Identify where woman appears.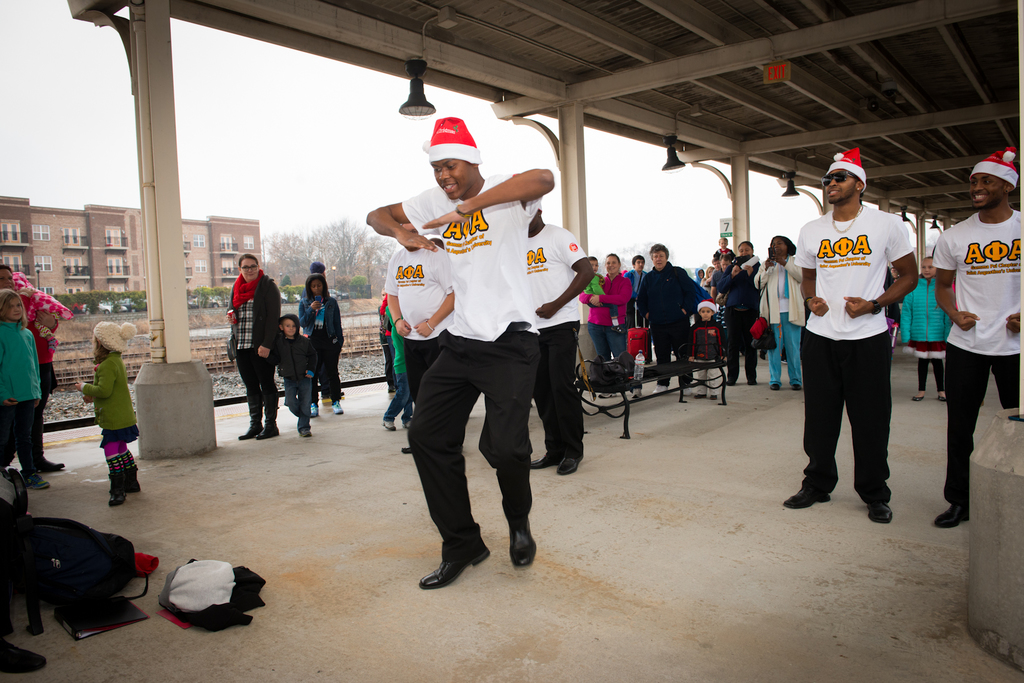
Appears at detection(0, 258, 67, 479).
